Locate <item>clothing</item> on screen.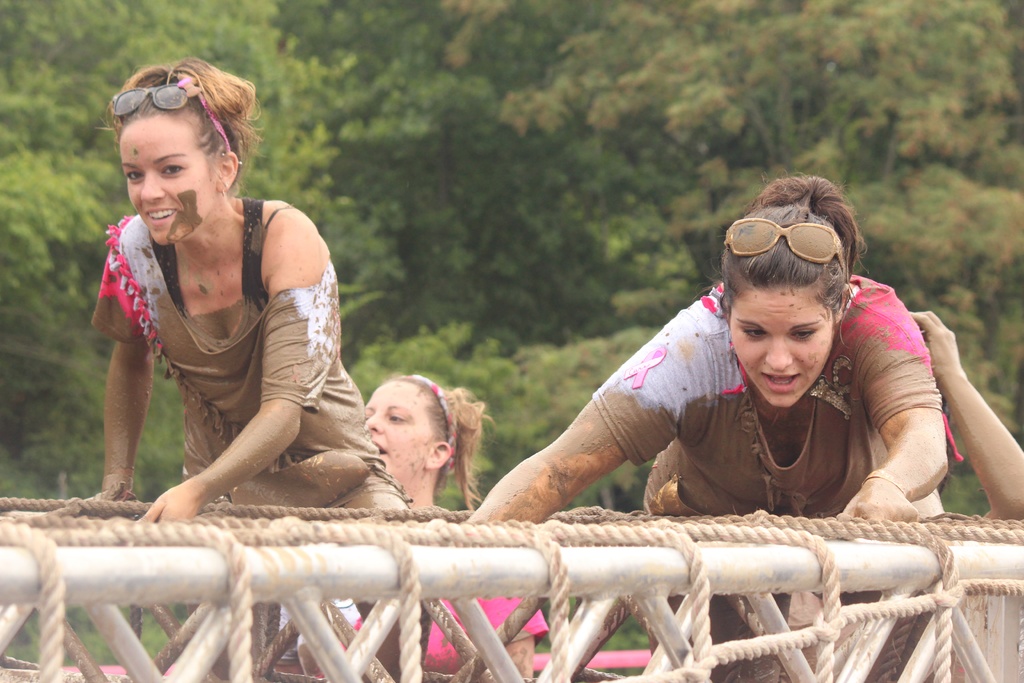
On screen at BBox(590, 273, 968, 682).
